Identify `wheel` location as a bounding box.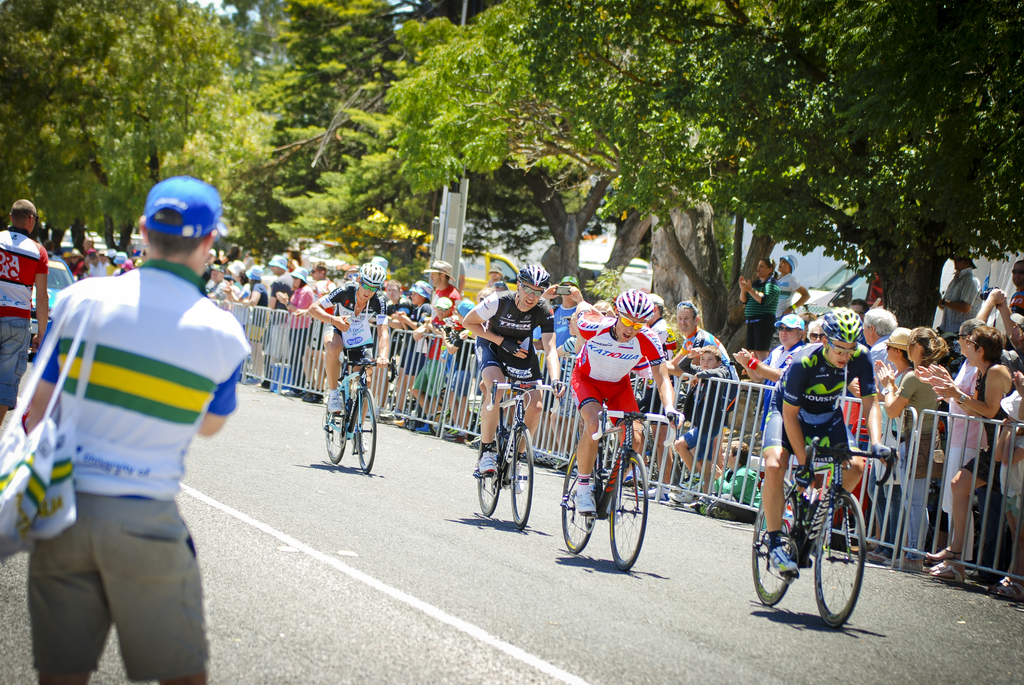
region(357, 388, 376, 469).
